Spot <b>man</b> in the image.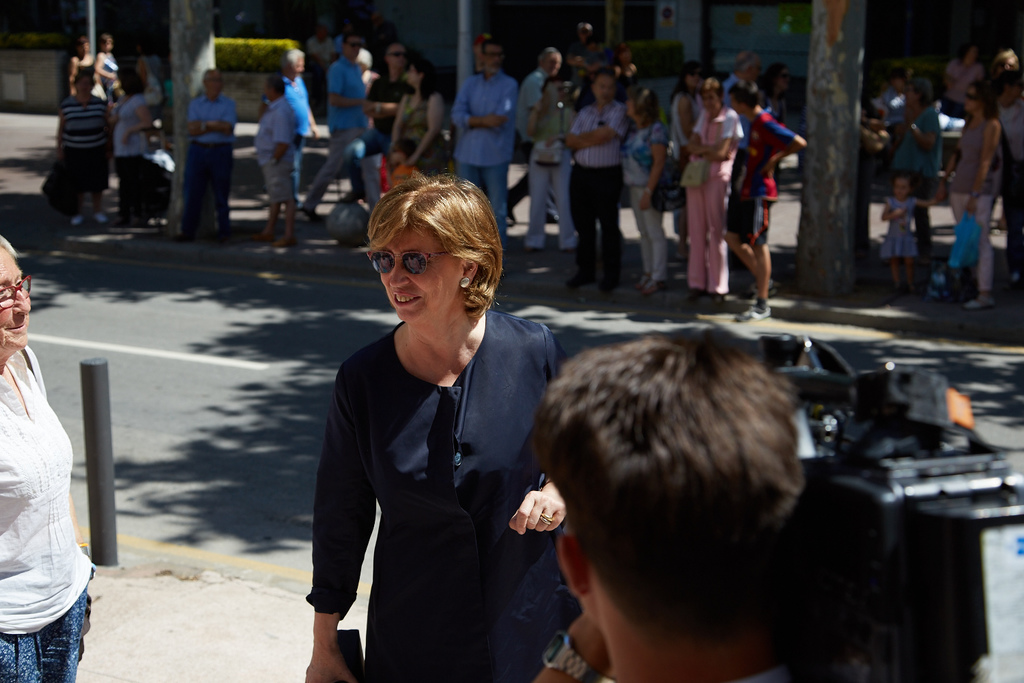
<b>man</b> found at locate(176, 70, 239, 239).
